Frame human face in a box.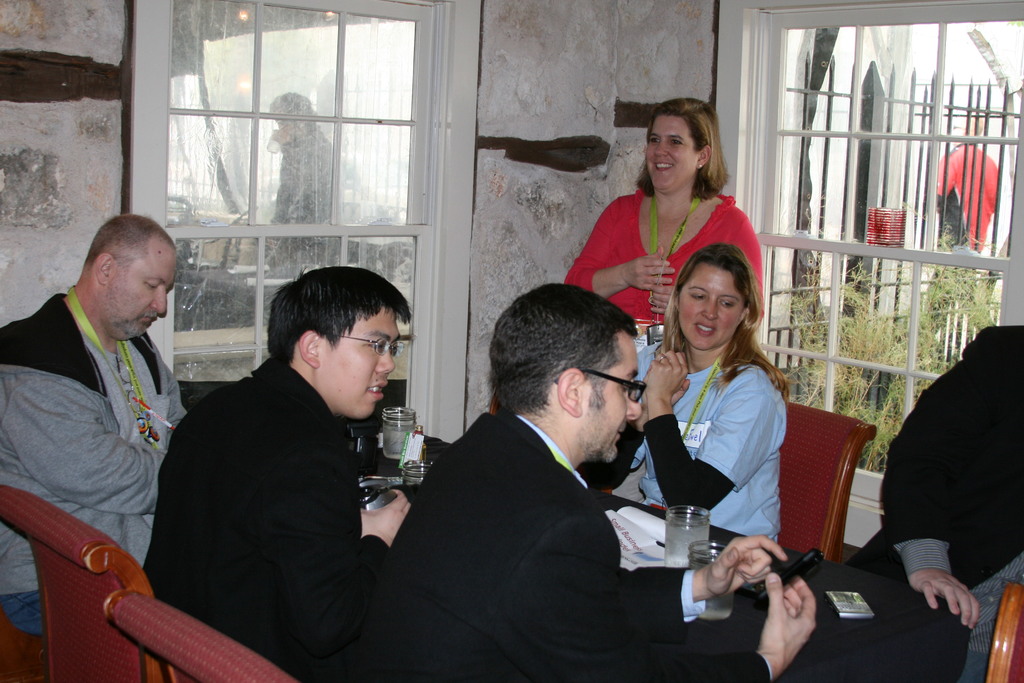
<region>644, 117, 697, 189</region>.
